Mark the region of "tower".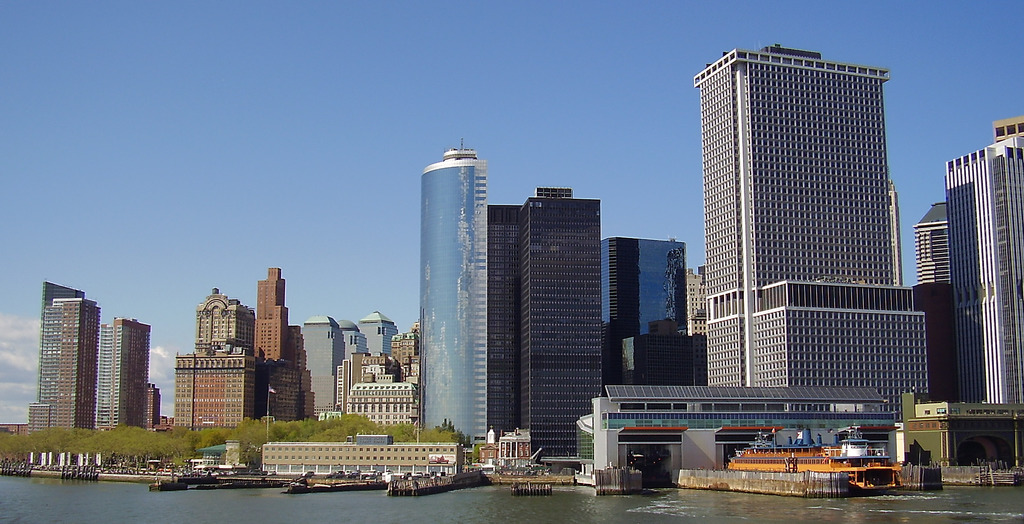
Region: l=253, t=259, r=290, b=367.
